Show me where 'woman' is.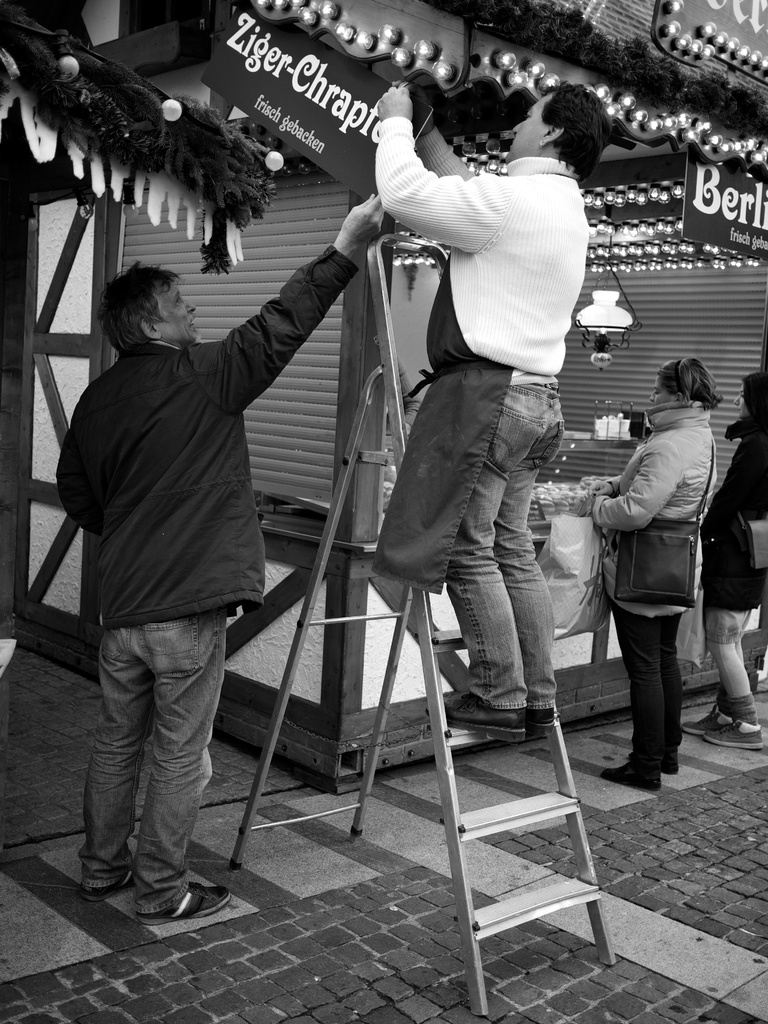
'woman' is at (left=583, top=332, right=736, bottom=795).
